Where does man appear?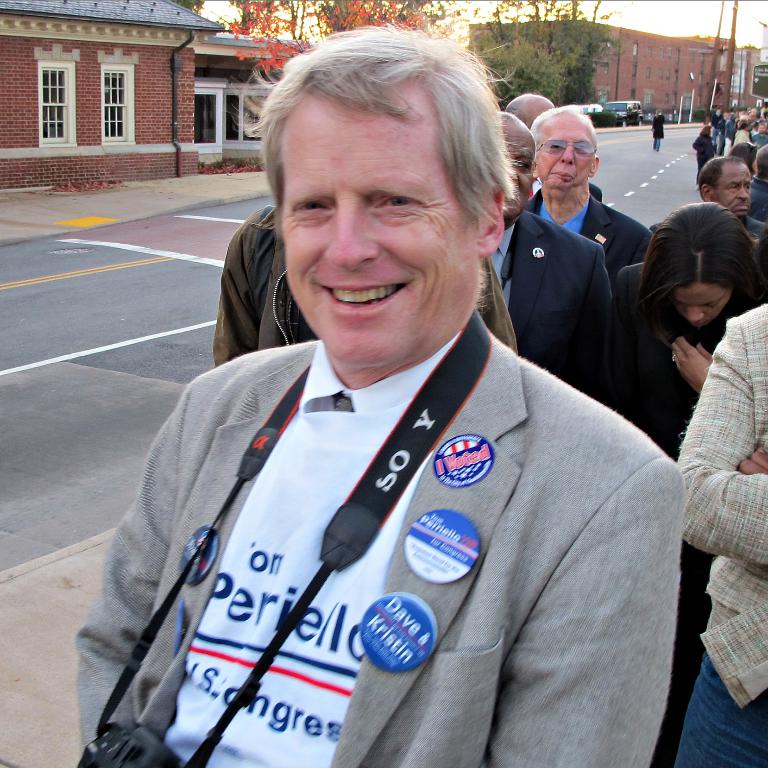
Appears at x1=484 y1=109 x2=625 y2=418.
